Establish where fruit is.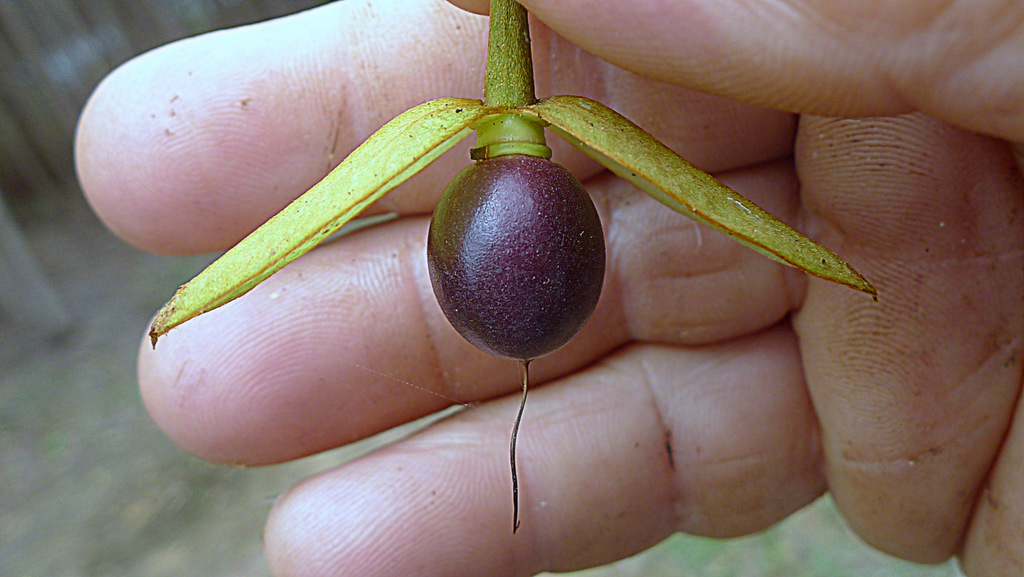
Established at bbox(417, 149, 613, 382).
